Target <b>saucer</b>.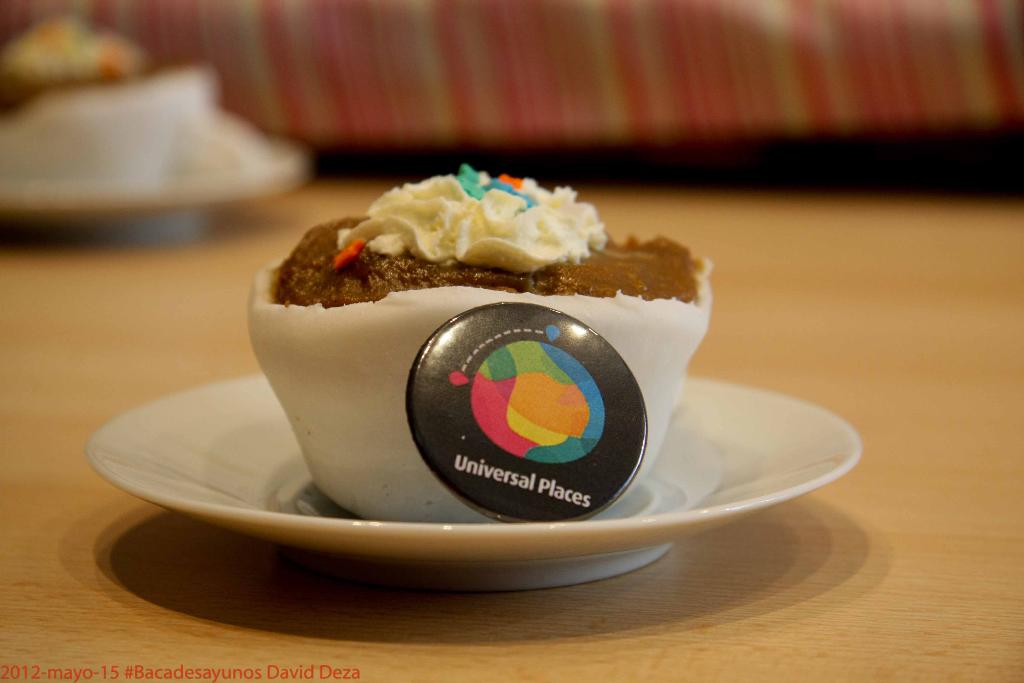
Target region: Rect(84, 368, 865, 593).
